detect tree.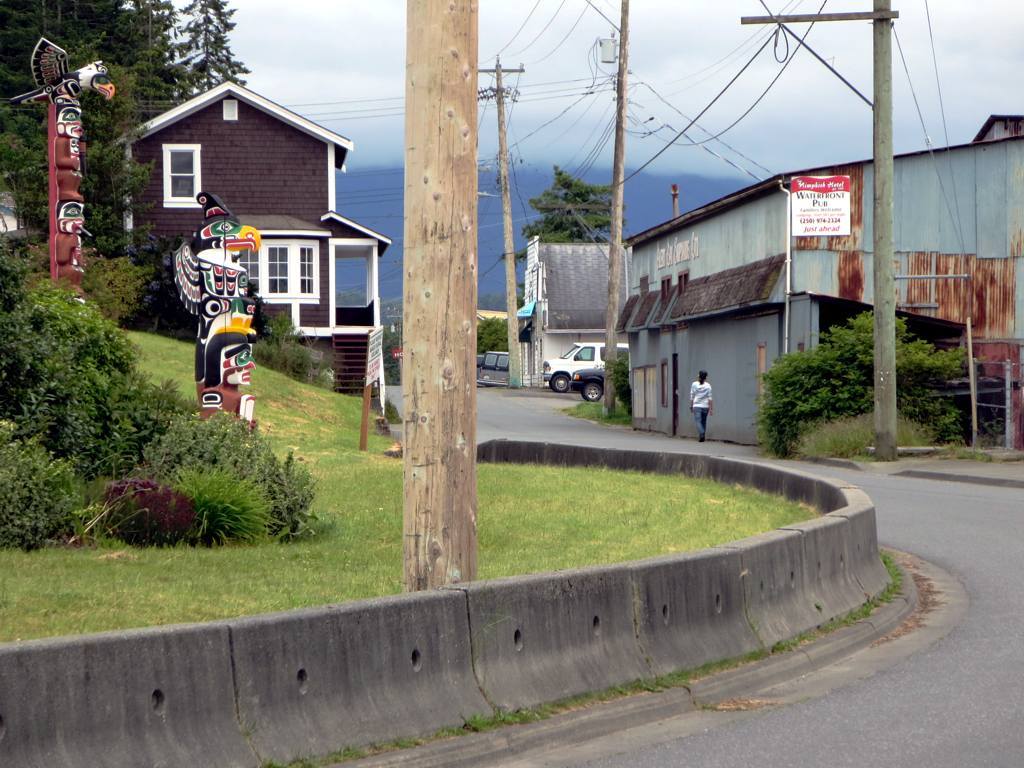
Detected at {"x1": 176, "y1": 0, "x2": 256, "y2": 90}.
